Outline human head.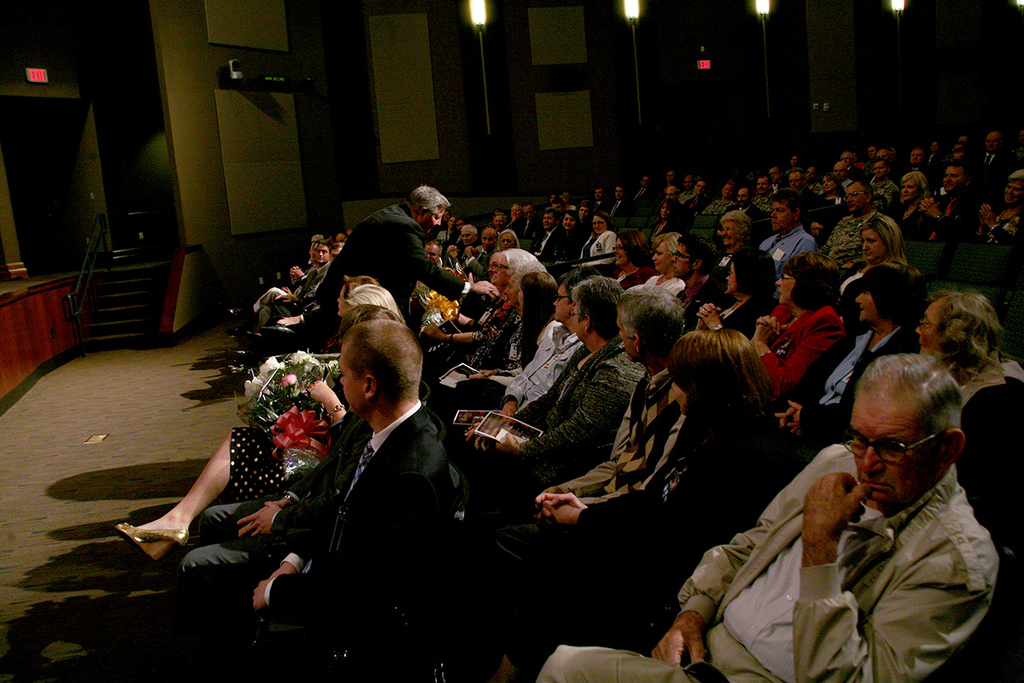
Outline: [left=775, top=253, right=835, bottom=309].
